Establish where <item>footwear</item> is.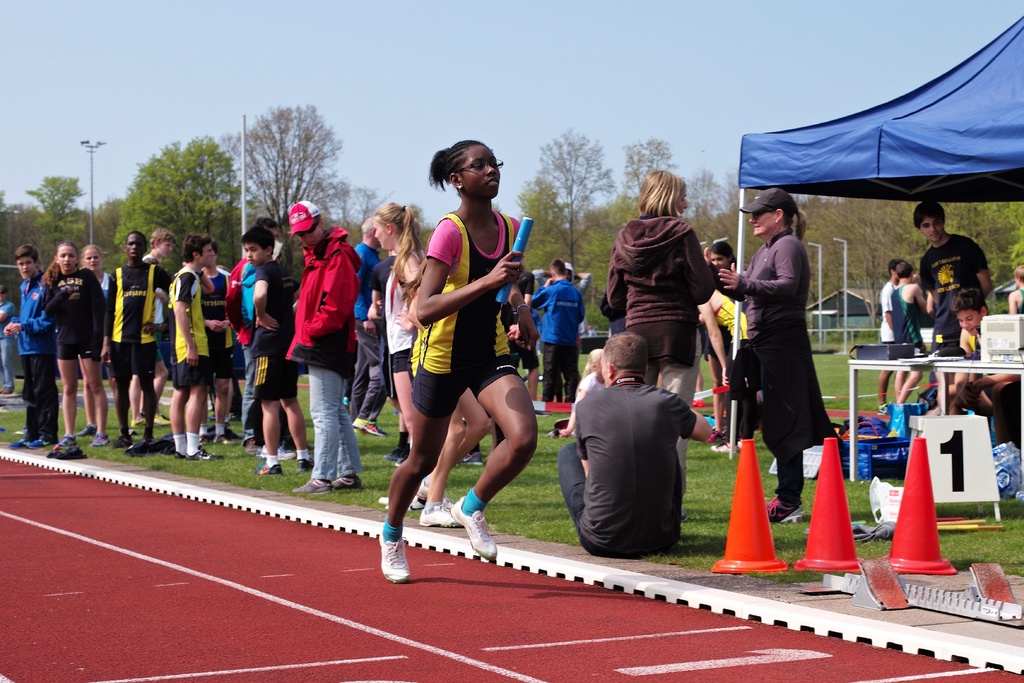
Established at select_region(10, 436, 36, 450).
